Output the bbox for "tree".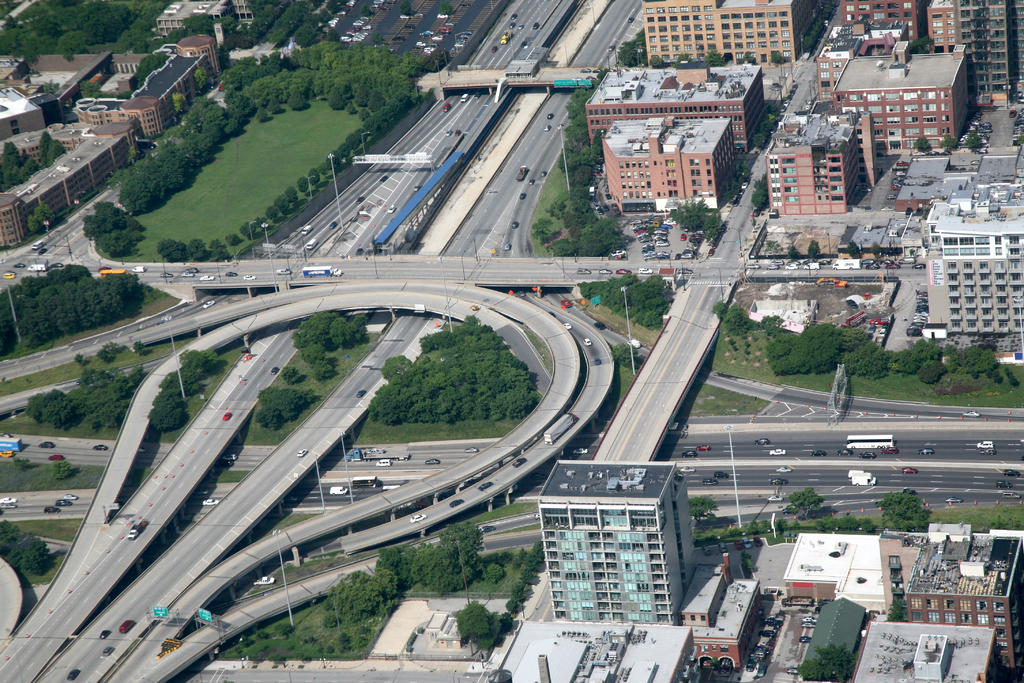
[left=915, top=136, right=934, bottom=158].
